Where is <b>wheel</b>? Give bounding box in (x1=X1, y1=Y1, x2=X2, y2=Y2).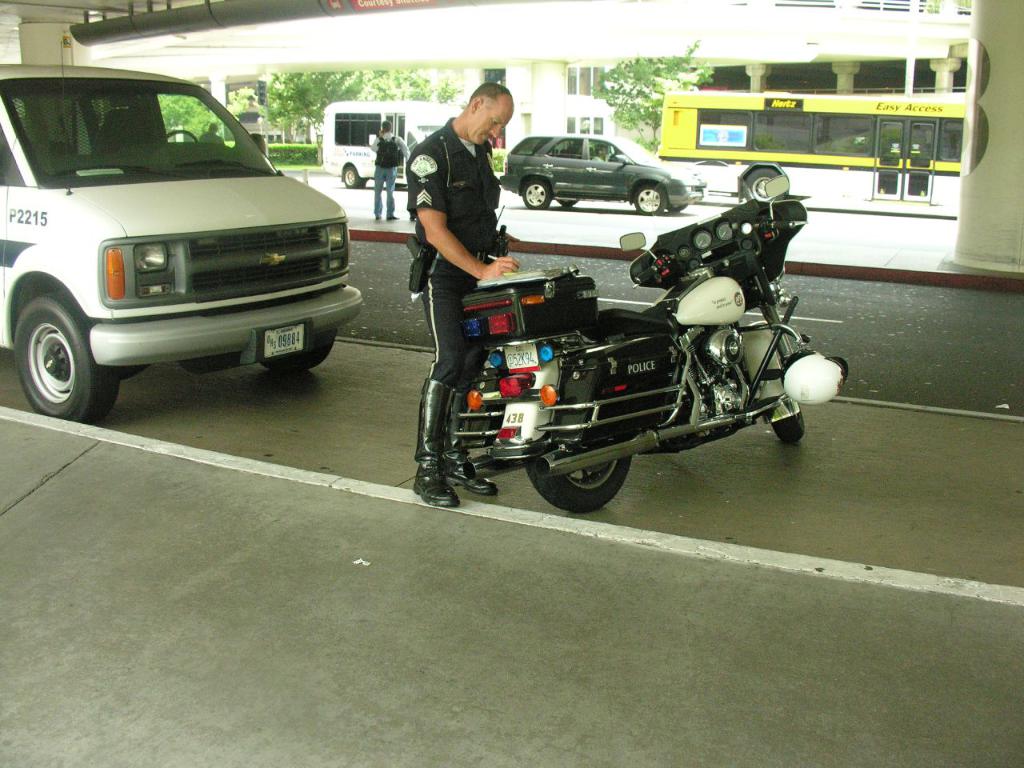
(x1=629, y1=187, x2=665, y2=217).
